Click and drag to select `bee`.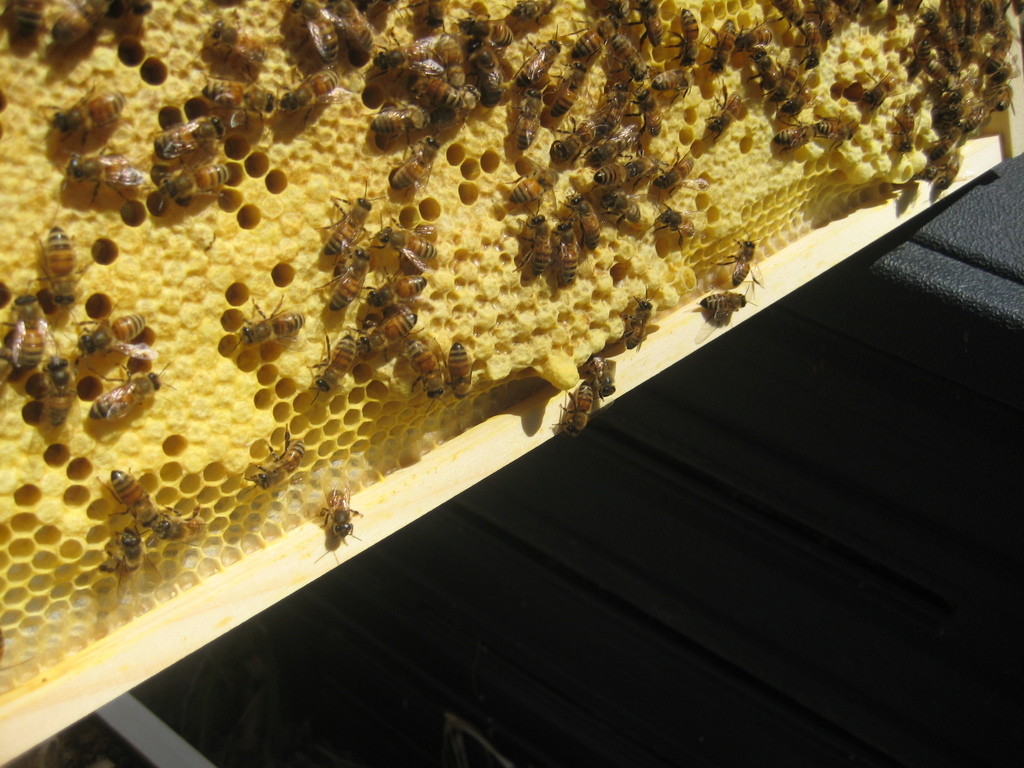
Selection: detection(141, 154, 225, 211).
